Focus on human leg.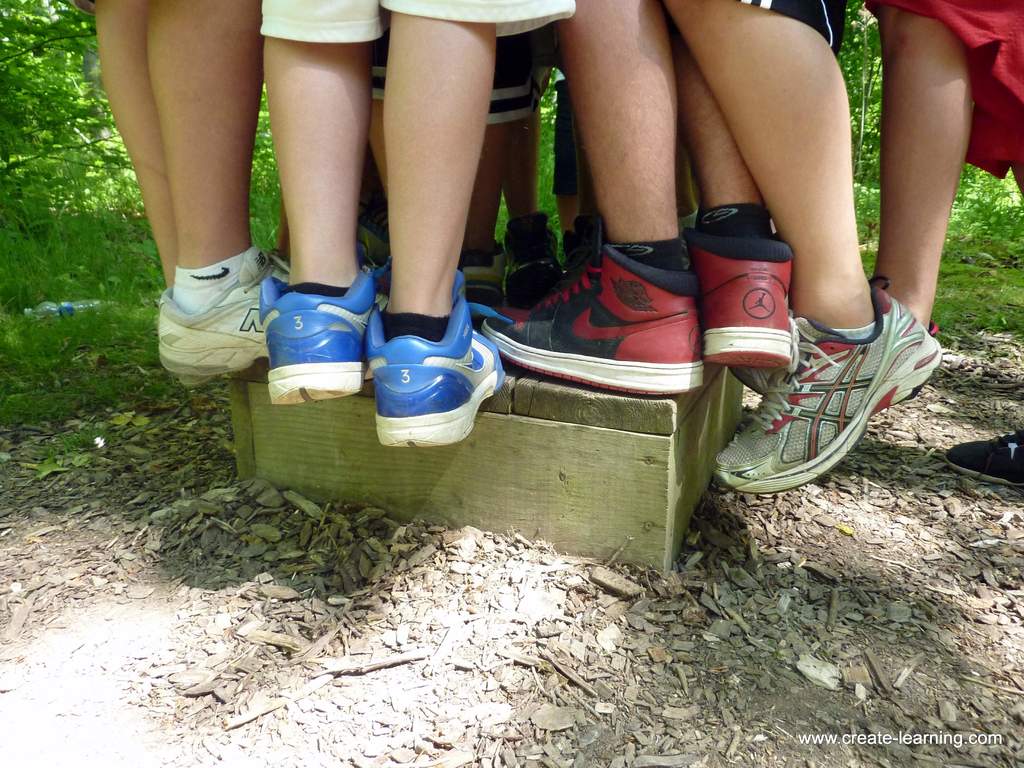
Focused at 673/10/803/363.
